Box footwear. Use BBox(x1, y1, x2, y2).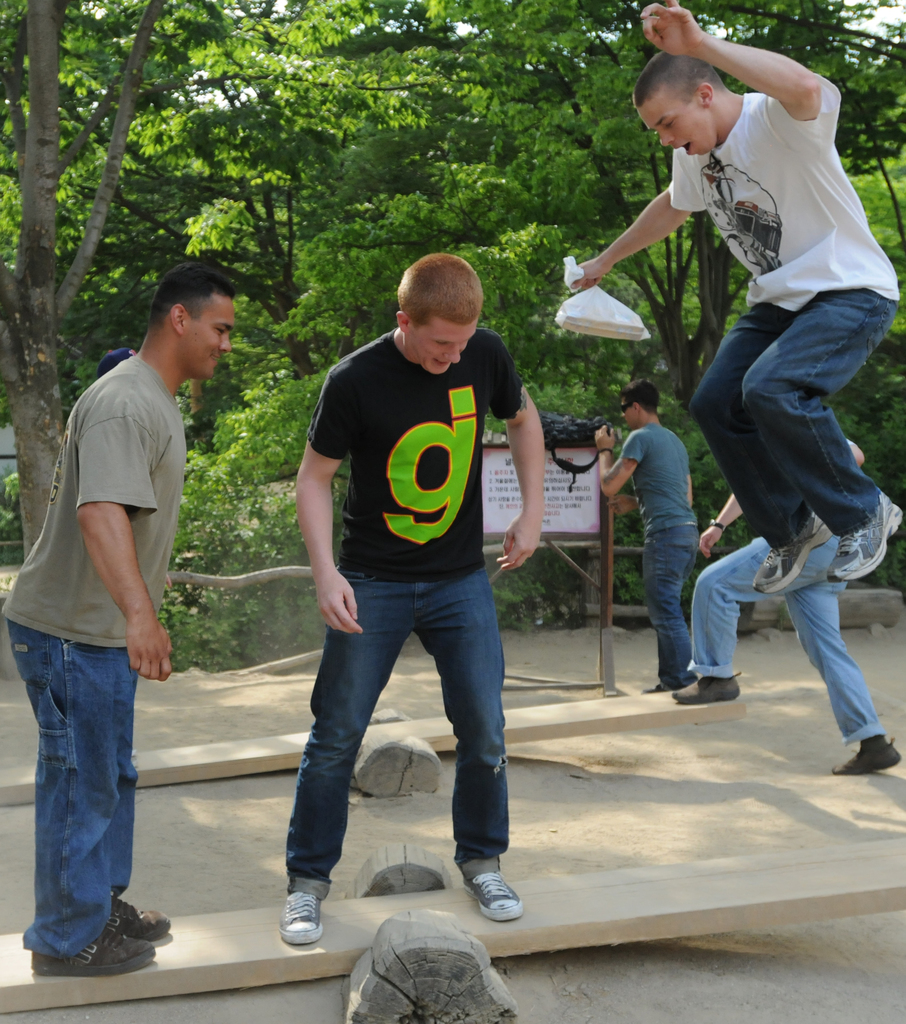
BBox(467, 874, 527, 927).
